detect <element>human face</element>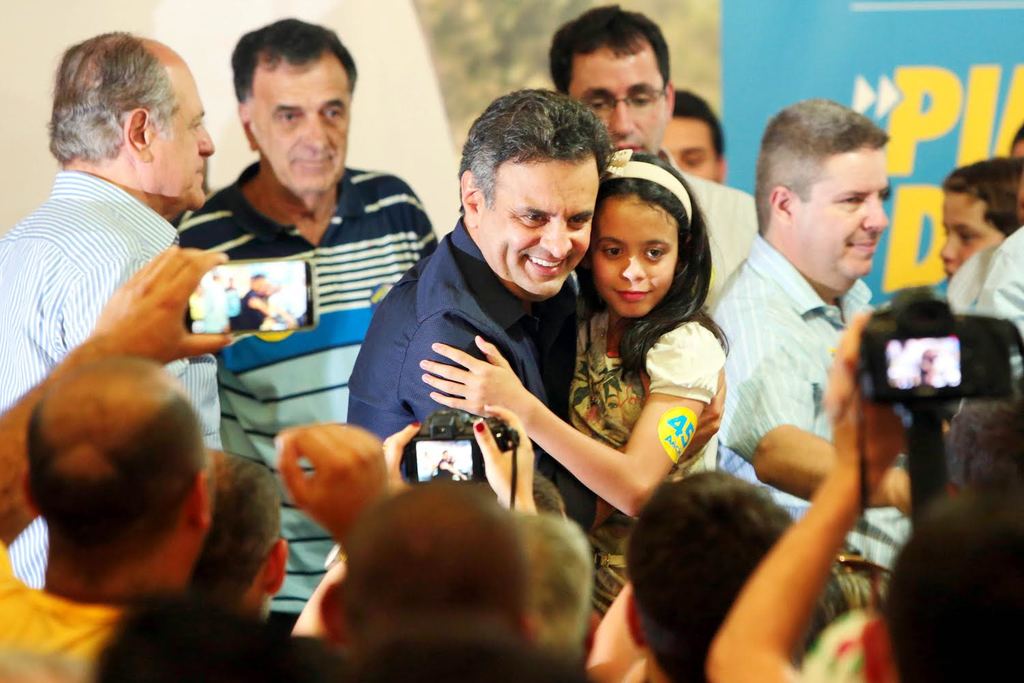
crop(254, 55, 351, 195)
